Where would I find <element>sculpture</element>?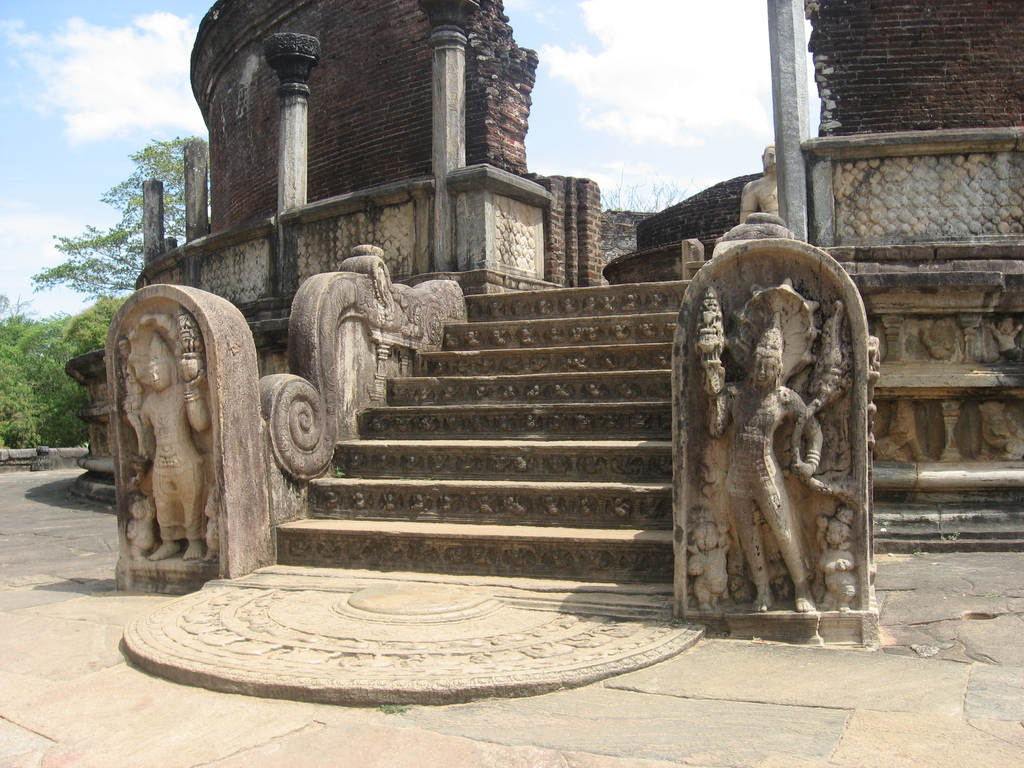
At [515, 452, 532, 474].
